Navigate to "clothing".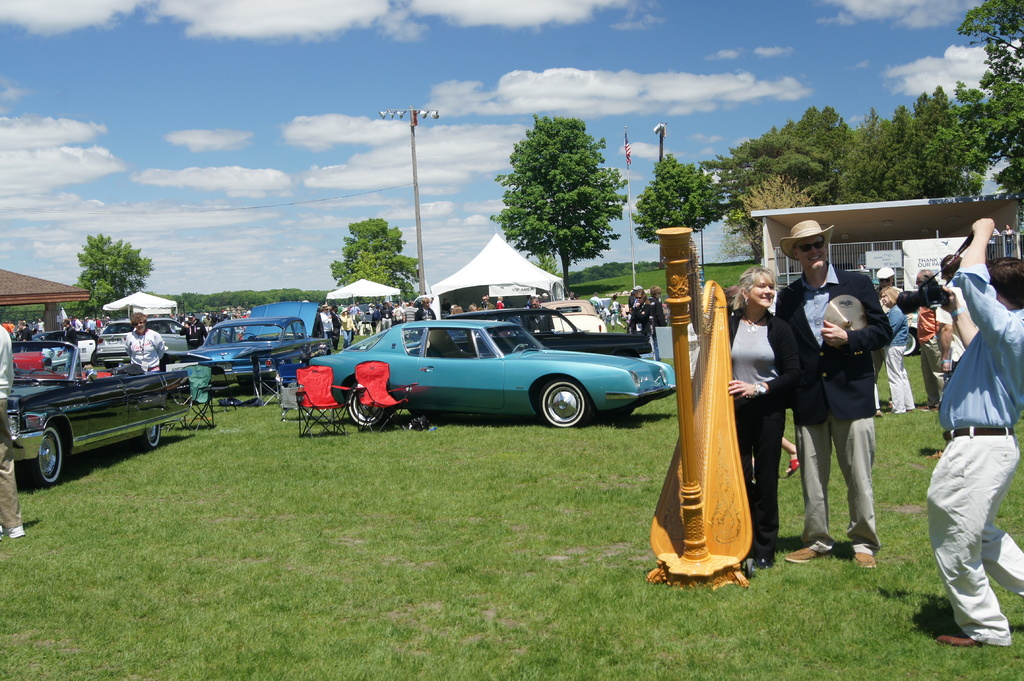
Navigation target: (650, 298, 671, 332).
